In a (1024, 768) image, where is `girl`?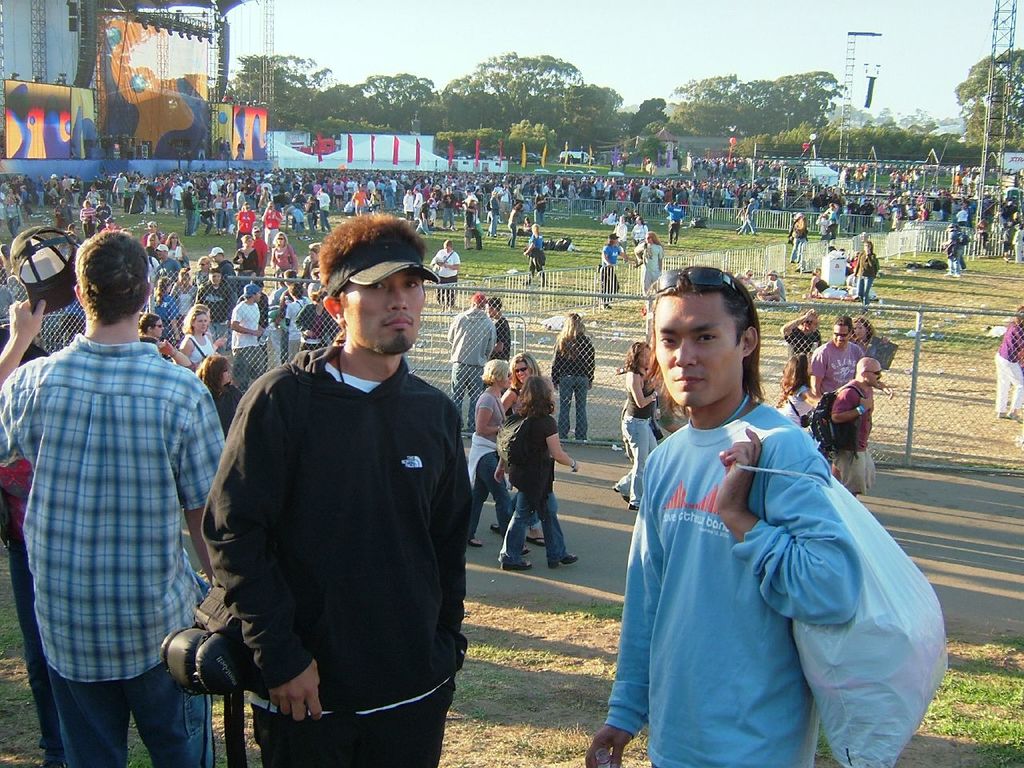
bbox(498, 350, 546, 550).
